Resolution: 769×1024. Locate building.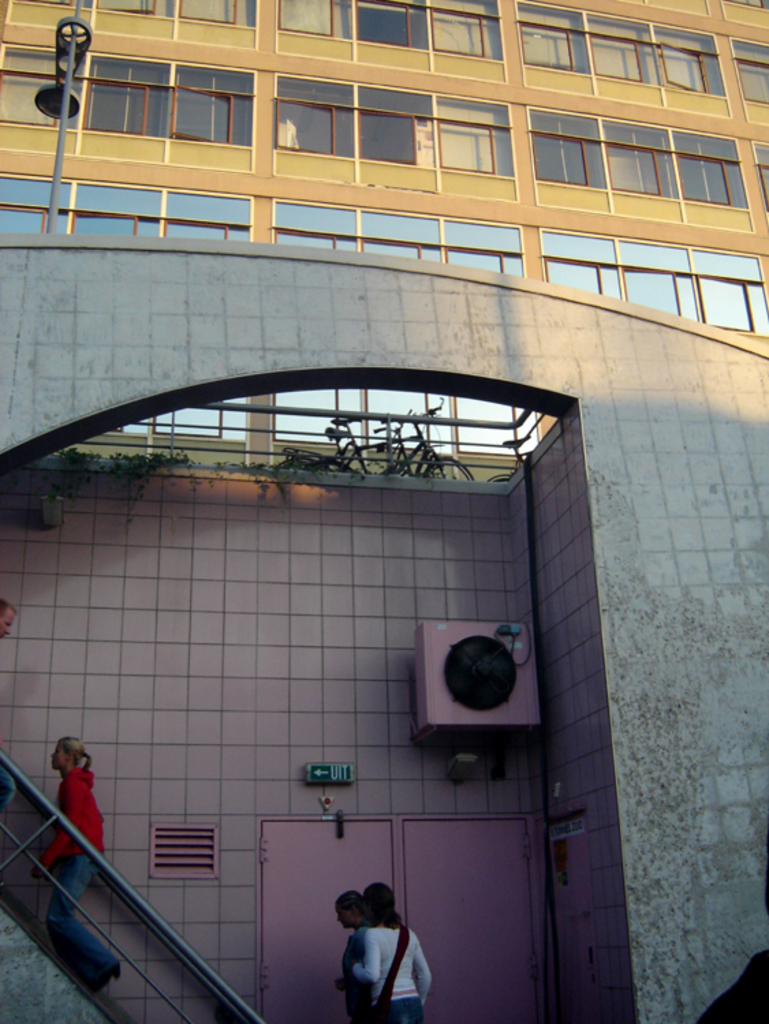
0,0,768,1023.
